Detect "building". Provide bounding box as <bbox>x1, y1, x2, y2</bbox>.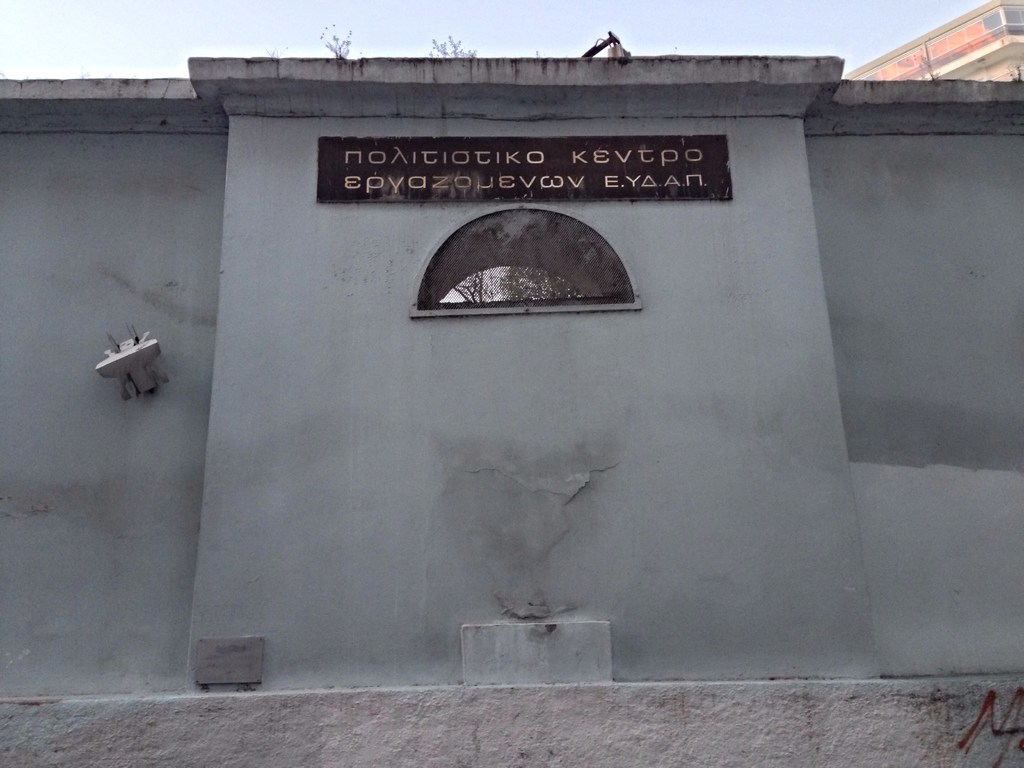
<bbox>842, 0, 1023, 83</bbox>.
